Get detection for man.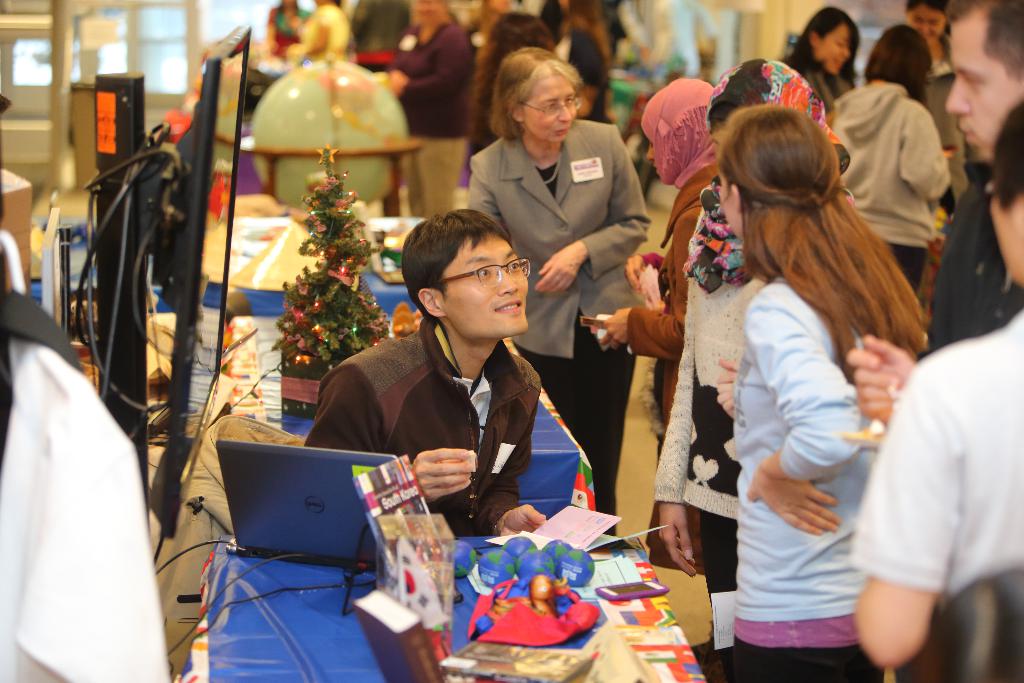
Detection: (344,0,412,75).
